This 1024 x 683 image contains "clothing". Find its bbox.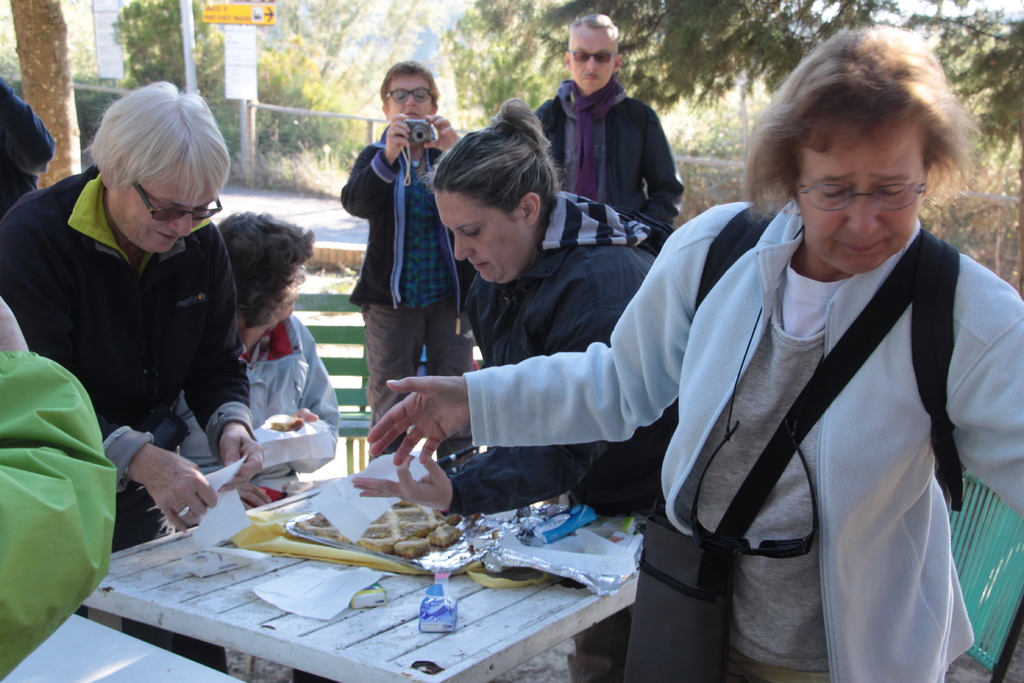
bbox=(445, 188, 678, 682).
